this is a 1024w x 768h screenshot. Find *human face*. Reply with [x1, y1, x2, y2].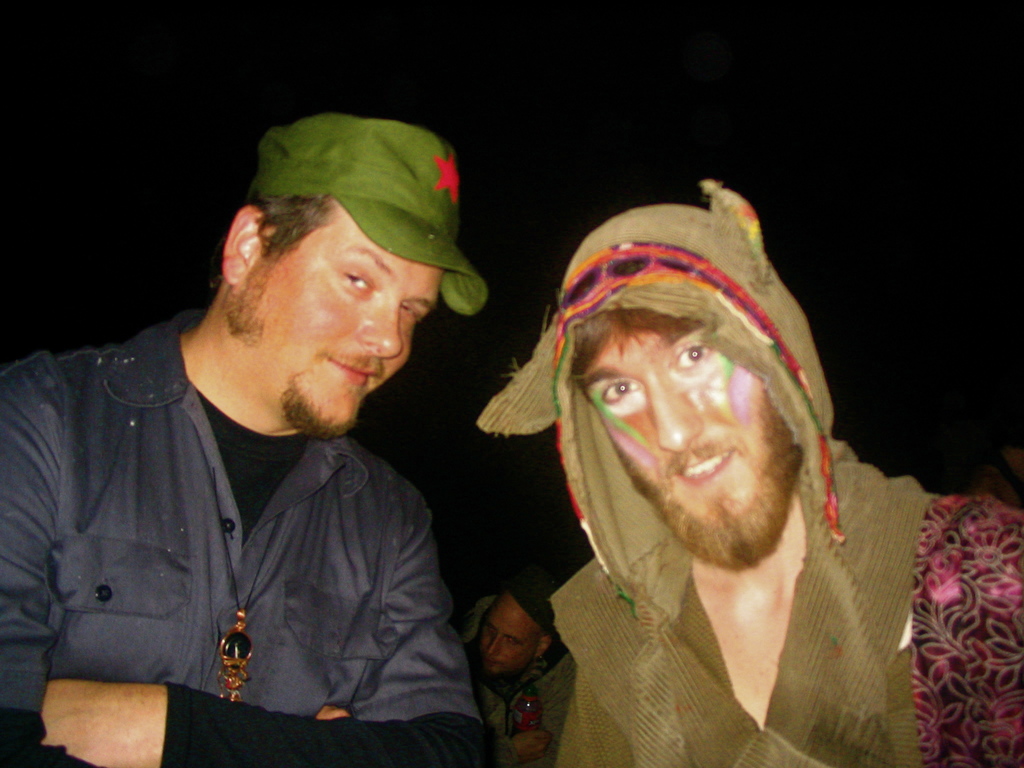
[572, 328, 794, 566].
